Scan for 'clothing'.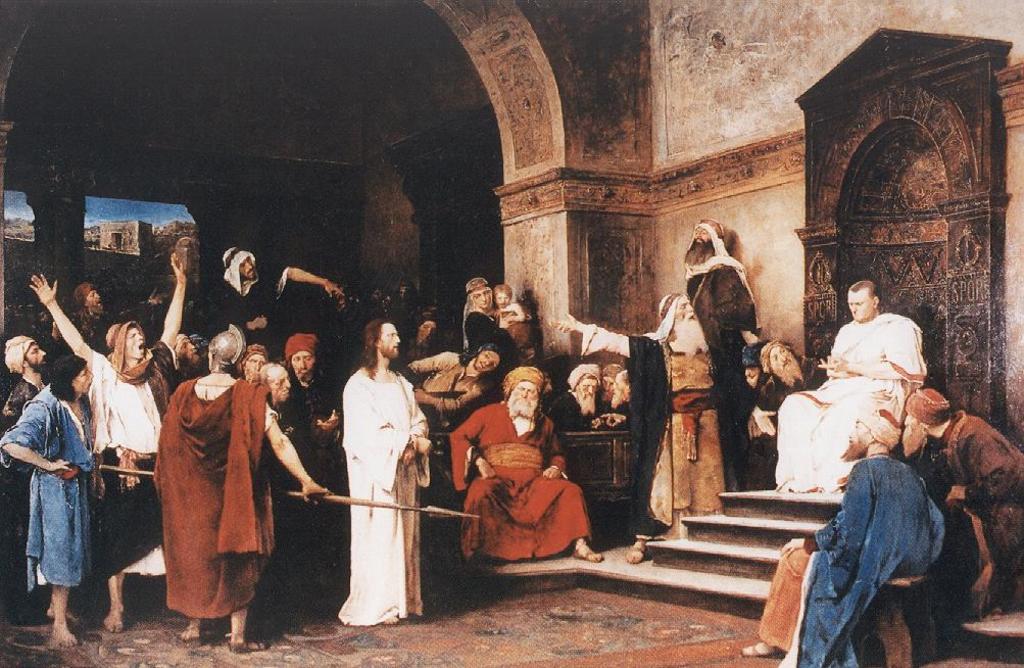
Scan result: {"x1": 142, "y1": 353, "x2": 271, "y2": 632}.
